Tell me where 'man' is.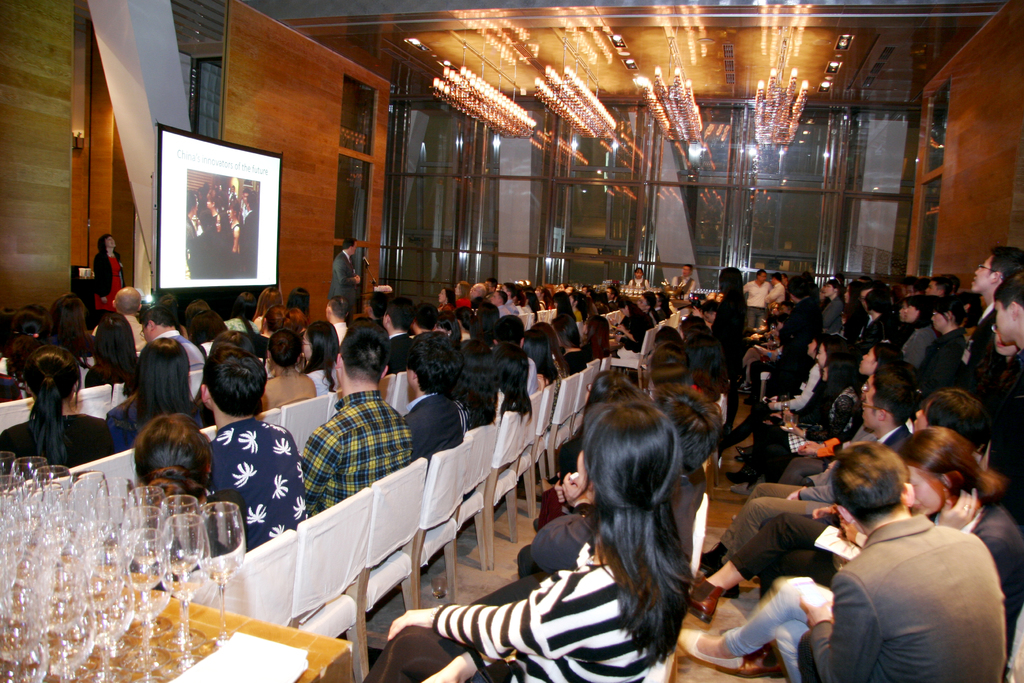
'man' is at [left=774, top=275, right=819, bottom=398].
